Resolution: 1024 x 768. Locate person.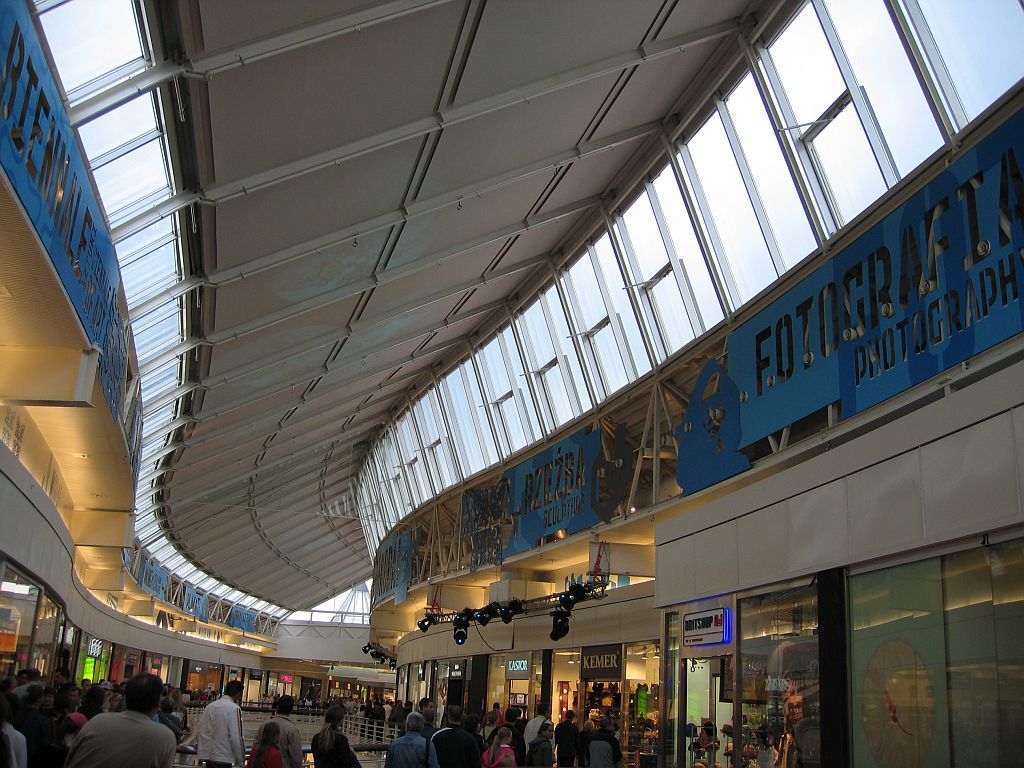
{"x1": 244, "y1": 722, "x2": 313, "y2": 767}.
